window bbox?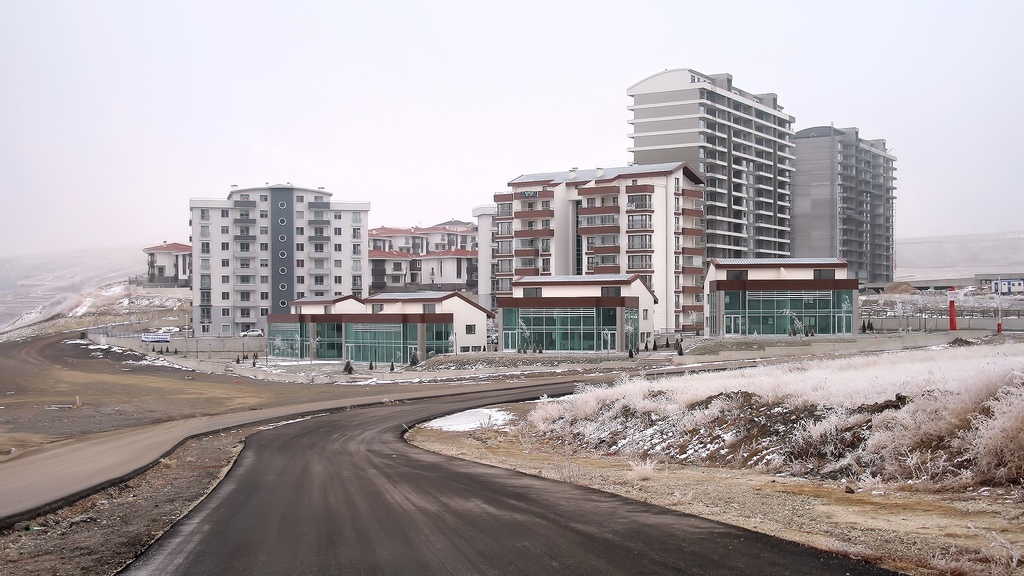
x1=295 y1=207 x2=304 y2=220
